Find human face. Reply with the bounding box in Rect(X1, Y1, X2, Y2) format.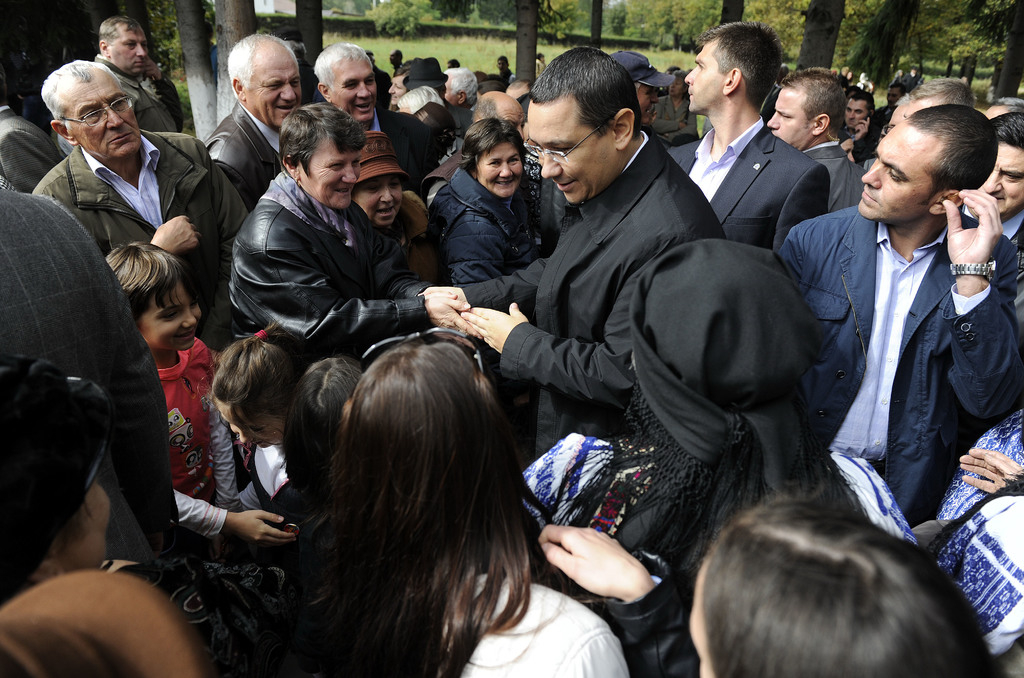
Rect(241, 58, 300, 129).
